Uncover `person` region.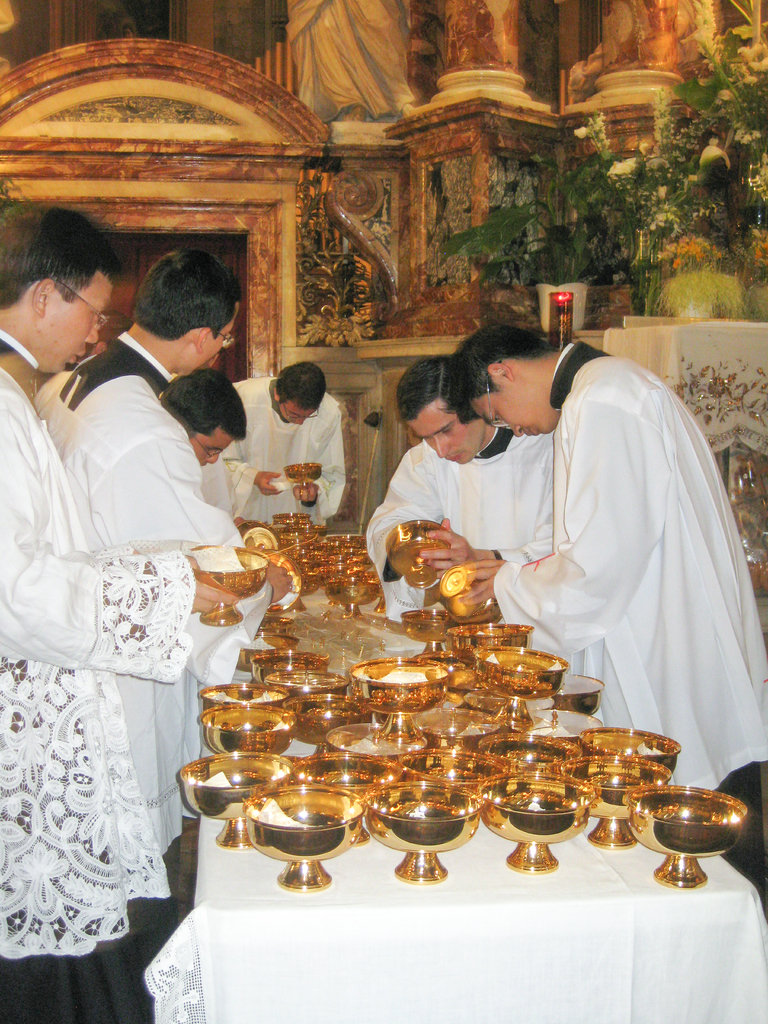
Uncovered: [0, 209, 239, 1023].
